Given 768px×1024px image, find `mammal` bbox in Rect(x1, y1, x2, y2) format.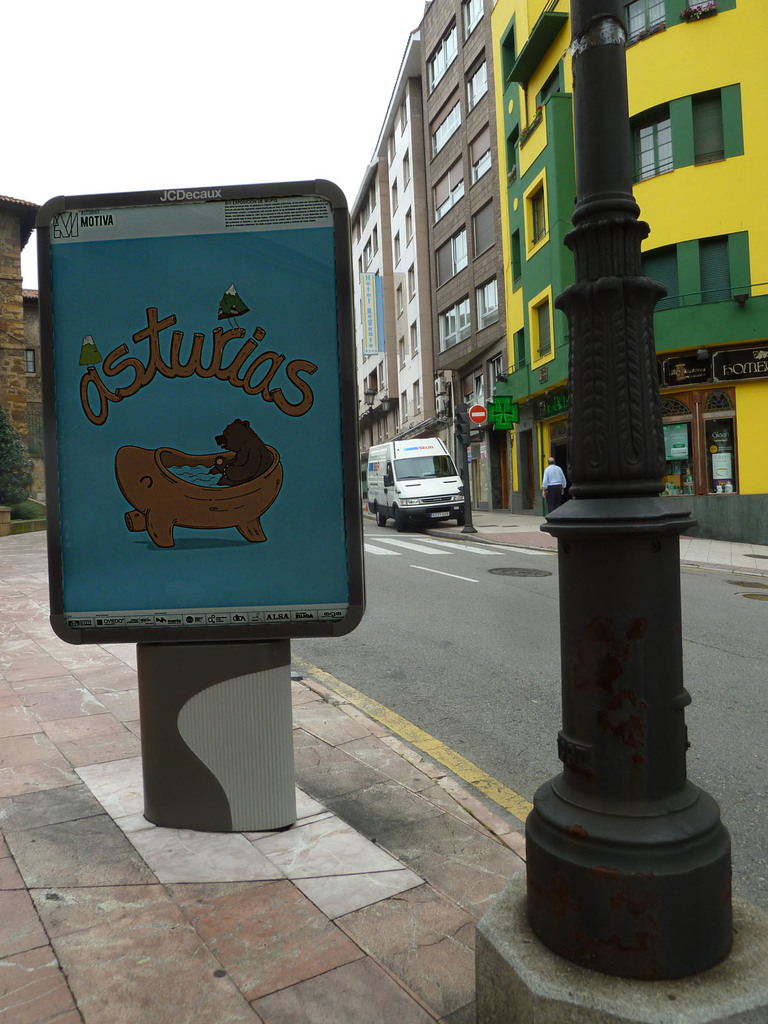
Rect(209, 417, 268, 494).
